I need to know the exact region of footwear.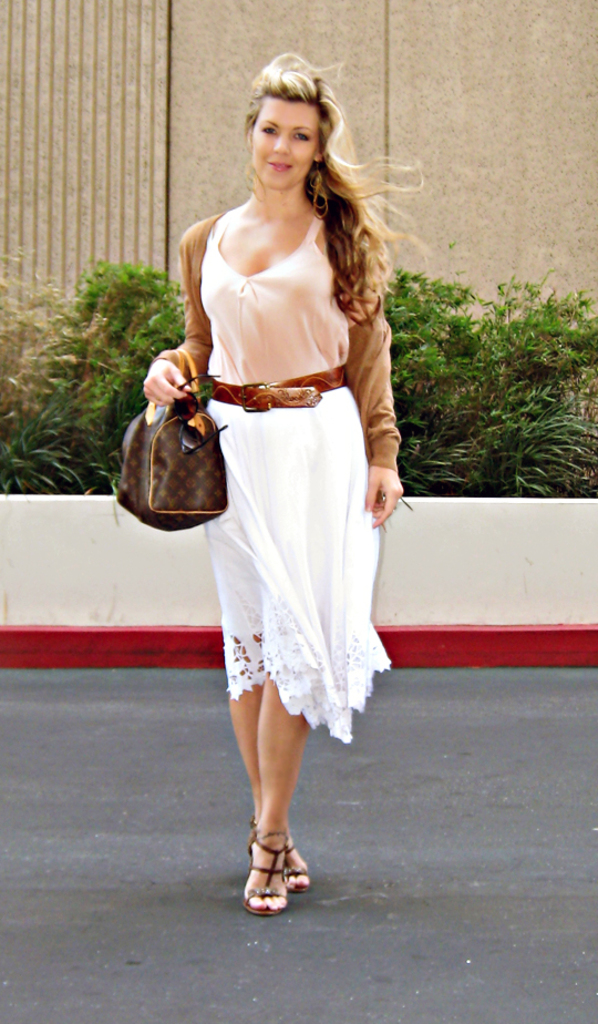
Region: box=[241, 815, 318, 893].
